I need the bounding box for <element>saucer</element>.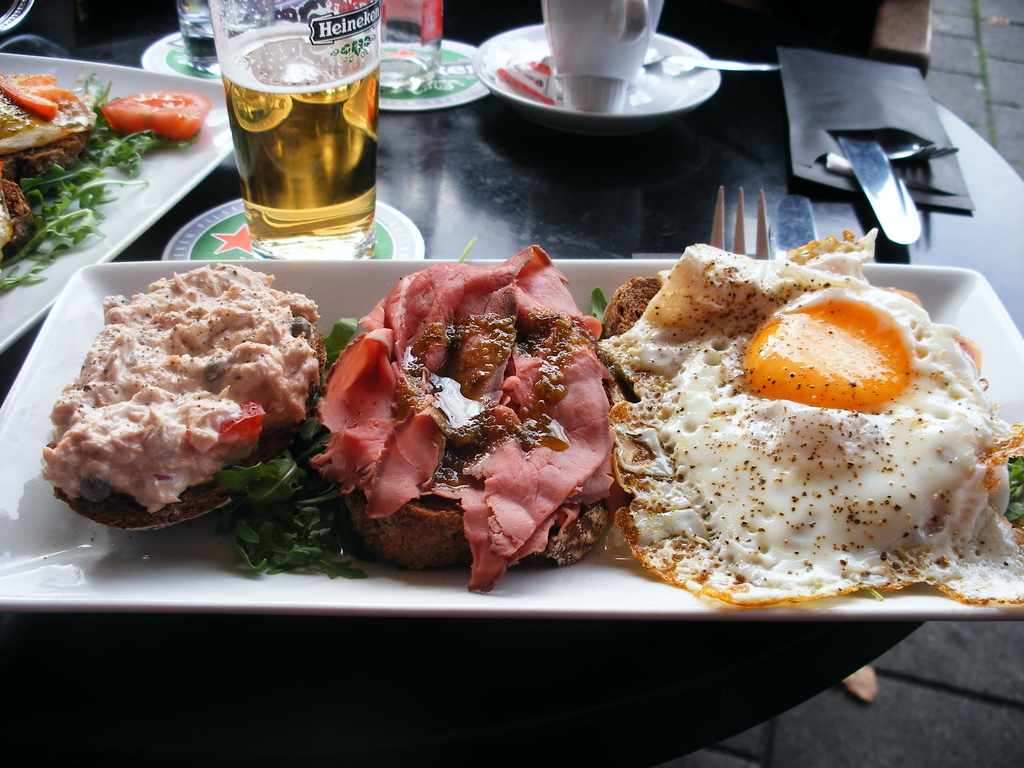
Here it is: region(474, 22, 723, 120).
